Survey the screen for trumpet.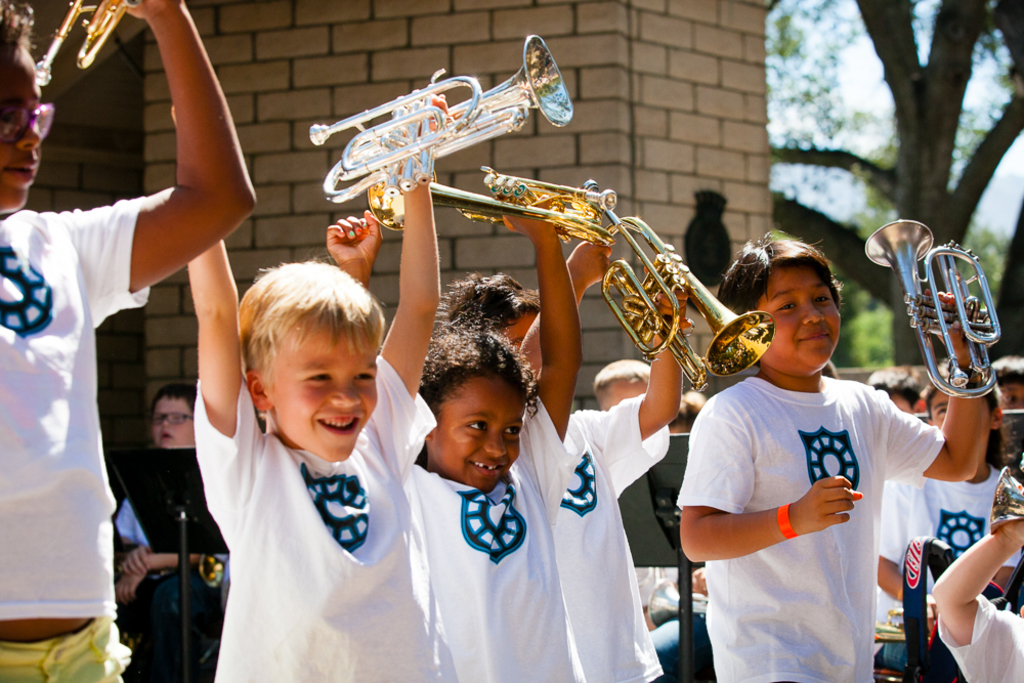
Survey found: crop(120, 555, 226, 593).
